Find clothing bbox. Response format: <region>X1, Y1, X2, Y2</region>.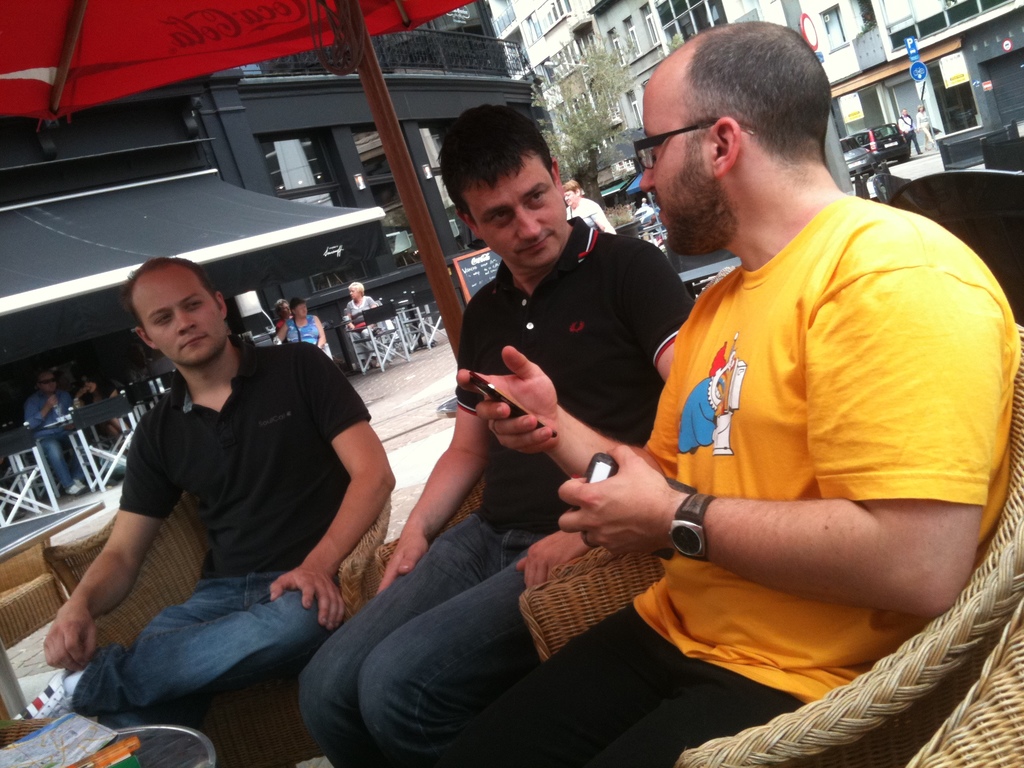
<region>28, 386, 102, 494</region>.
